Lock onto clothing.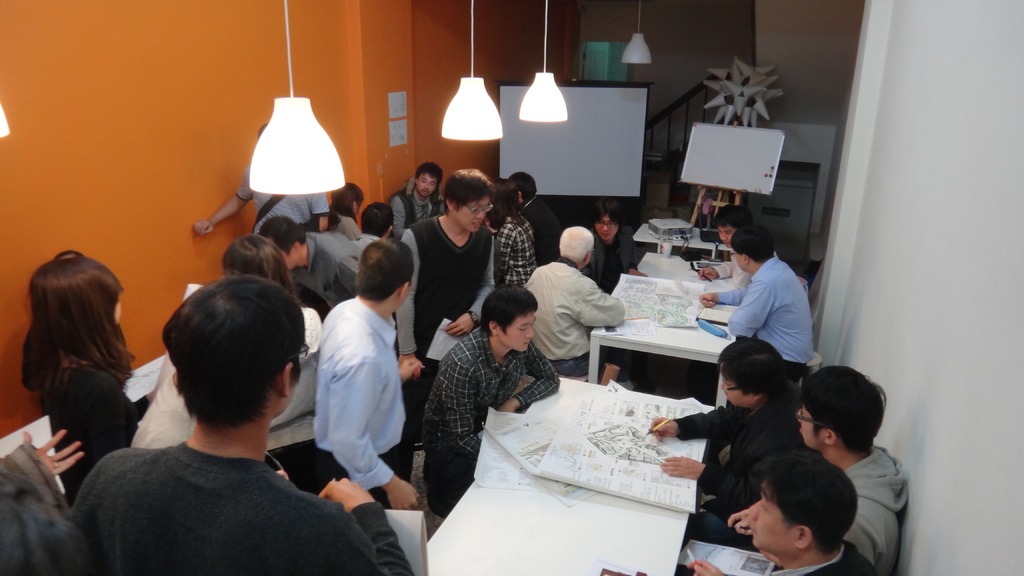
Locked: {"x1": 494, "y1": 212, "x2": 536, "y2": 284}.
